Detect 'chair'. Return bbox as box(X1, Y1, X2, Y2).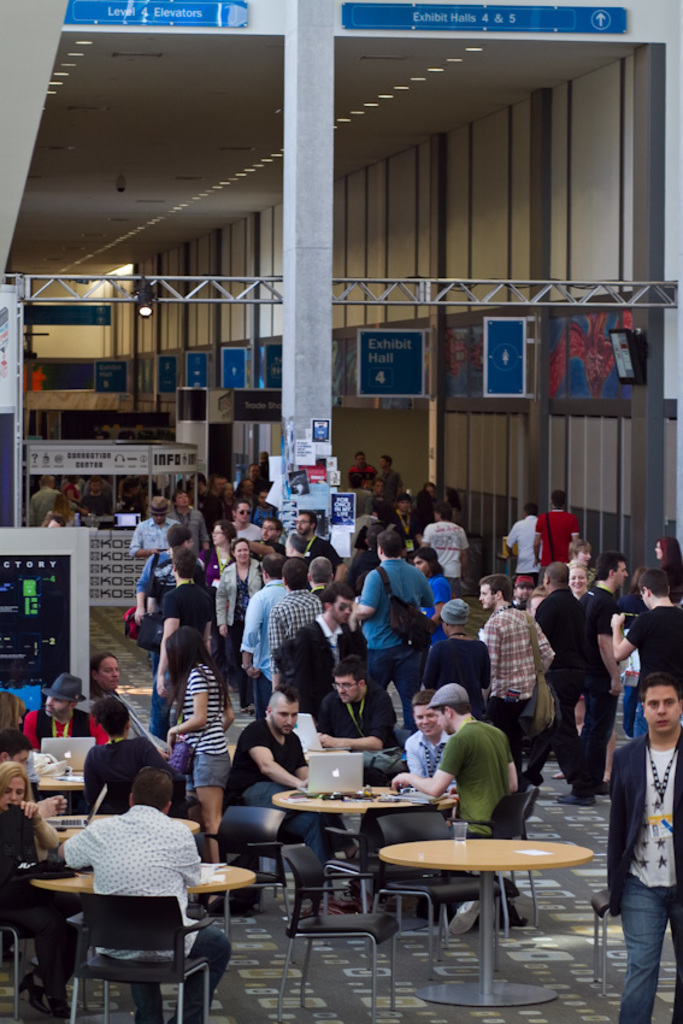
box(184, 808, 283, 955).
